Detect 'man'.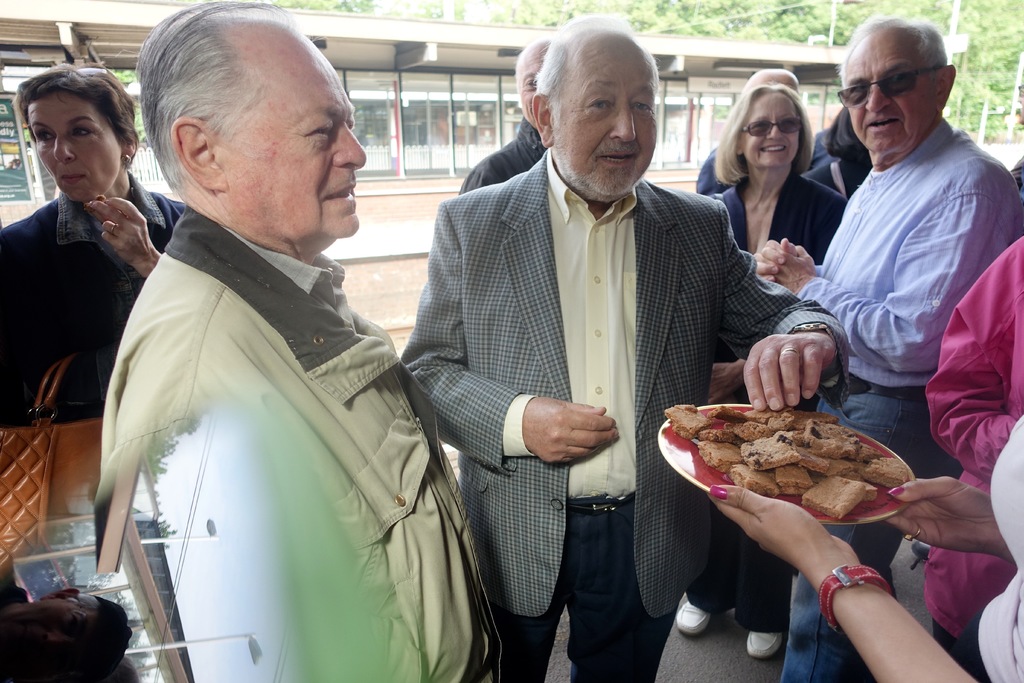
Detected at x1=89, y1=43, x2=465, y2=679.
